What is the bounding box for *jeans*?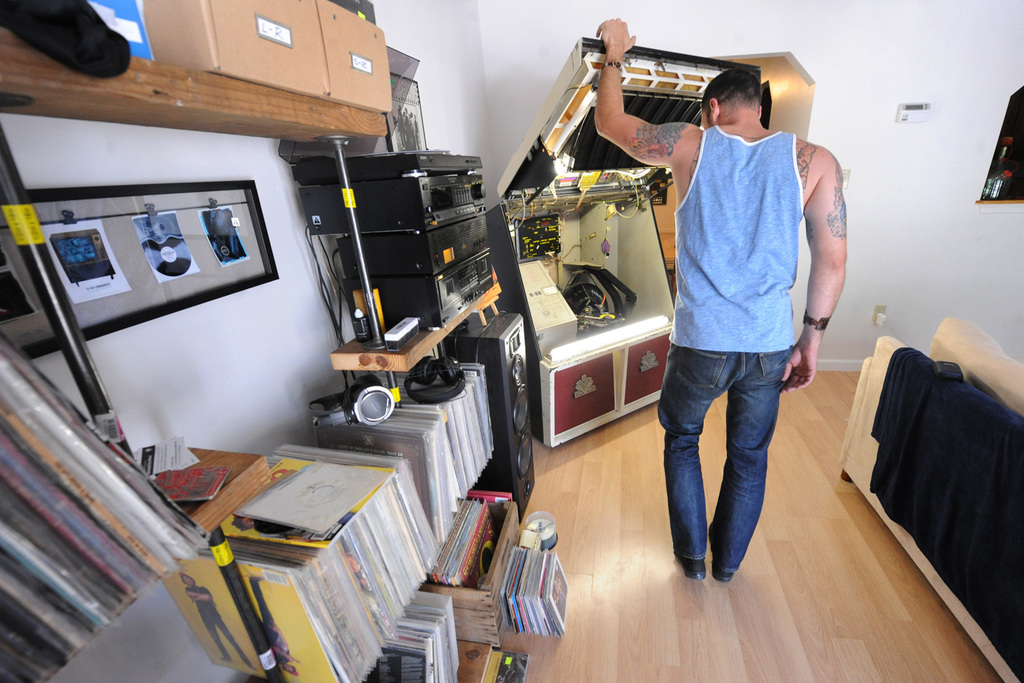
box=[658, 331, 801, 580].
